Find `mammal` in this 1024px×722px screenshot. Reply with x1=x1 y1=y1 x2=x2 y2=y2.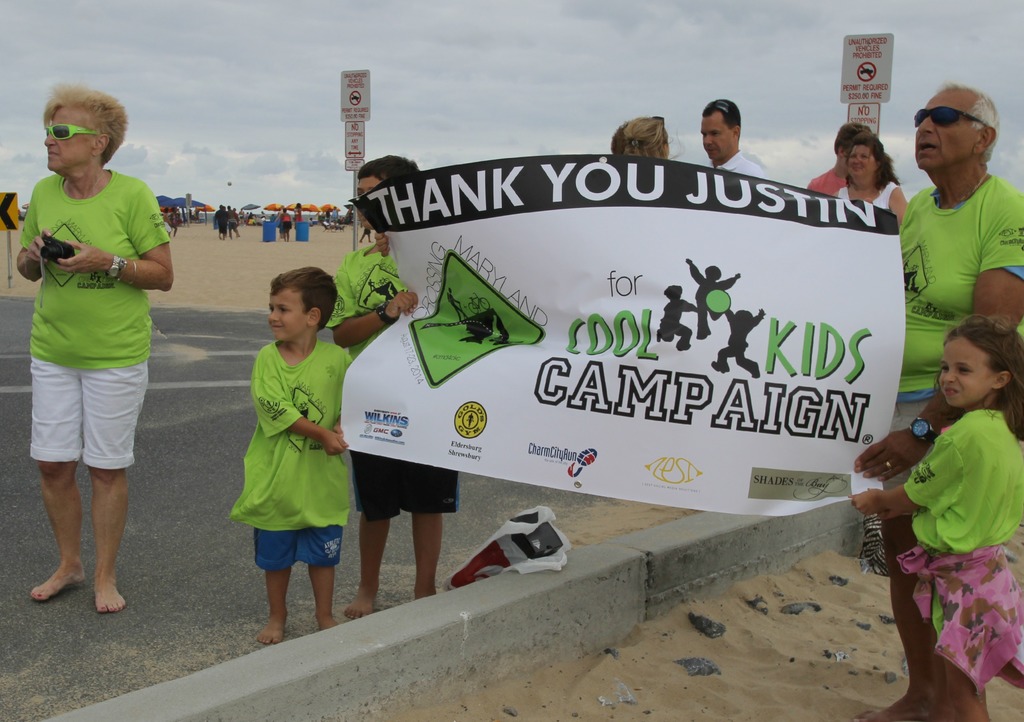
x1=291 y1=204 x2=305 y2=220.
